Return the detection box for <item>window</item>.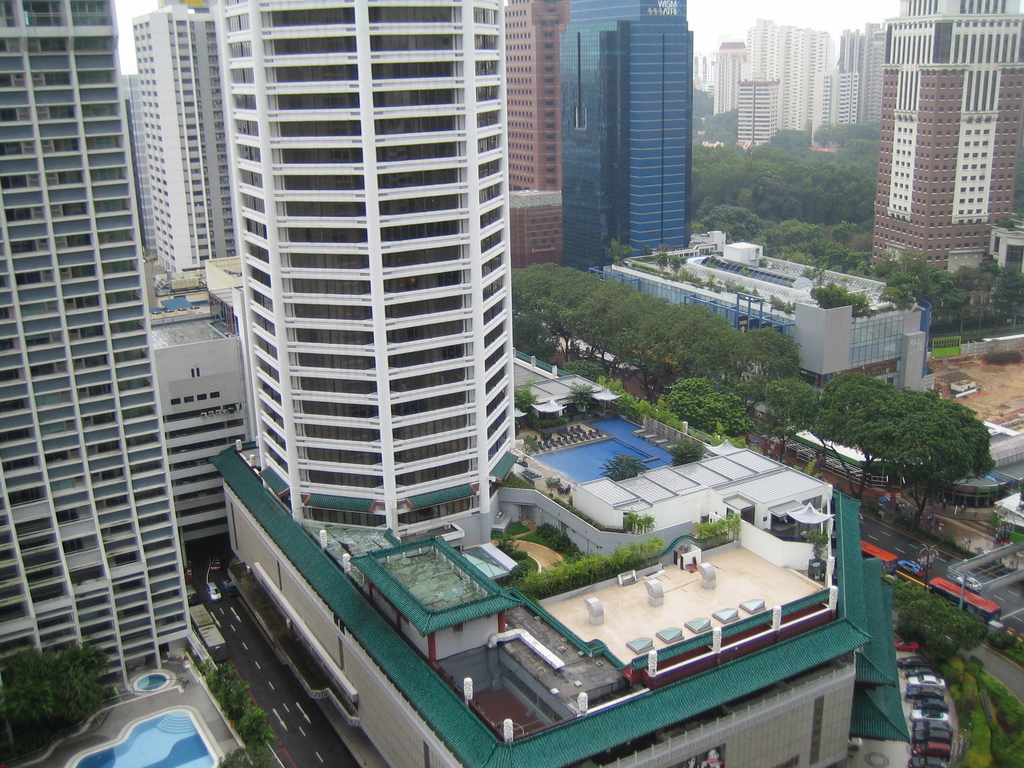
bbox=(485, 404, 510, 440).
